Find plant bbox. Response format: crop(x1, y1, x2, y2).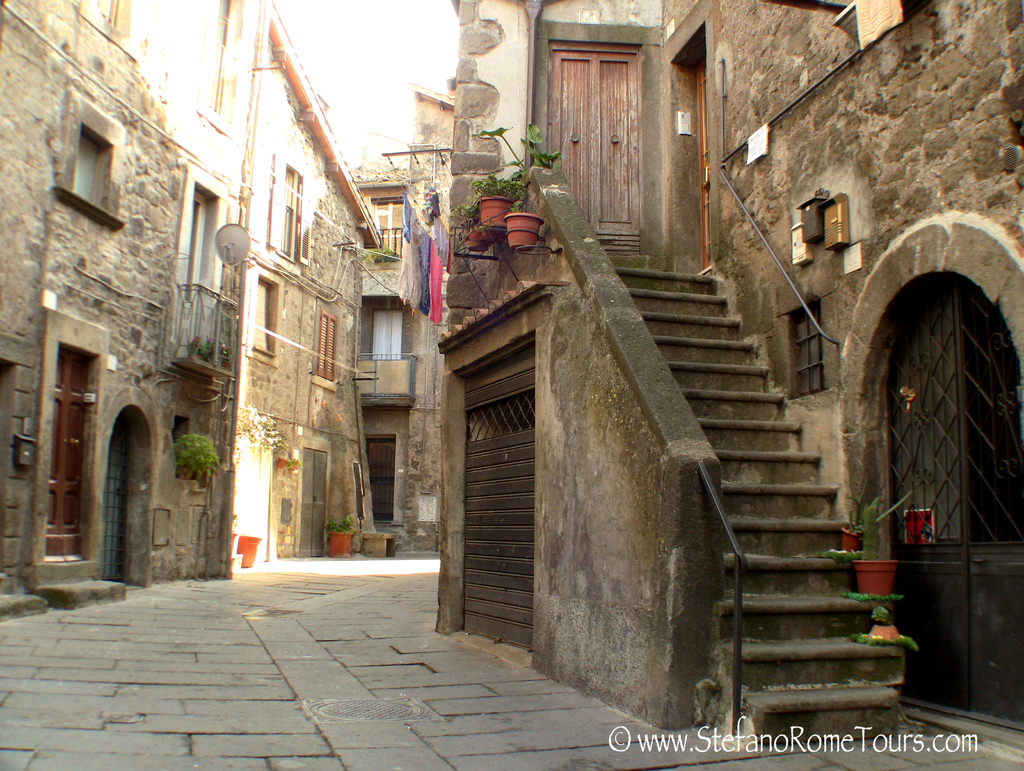
crop(477, 125, 560, 176).
